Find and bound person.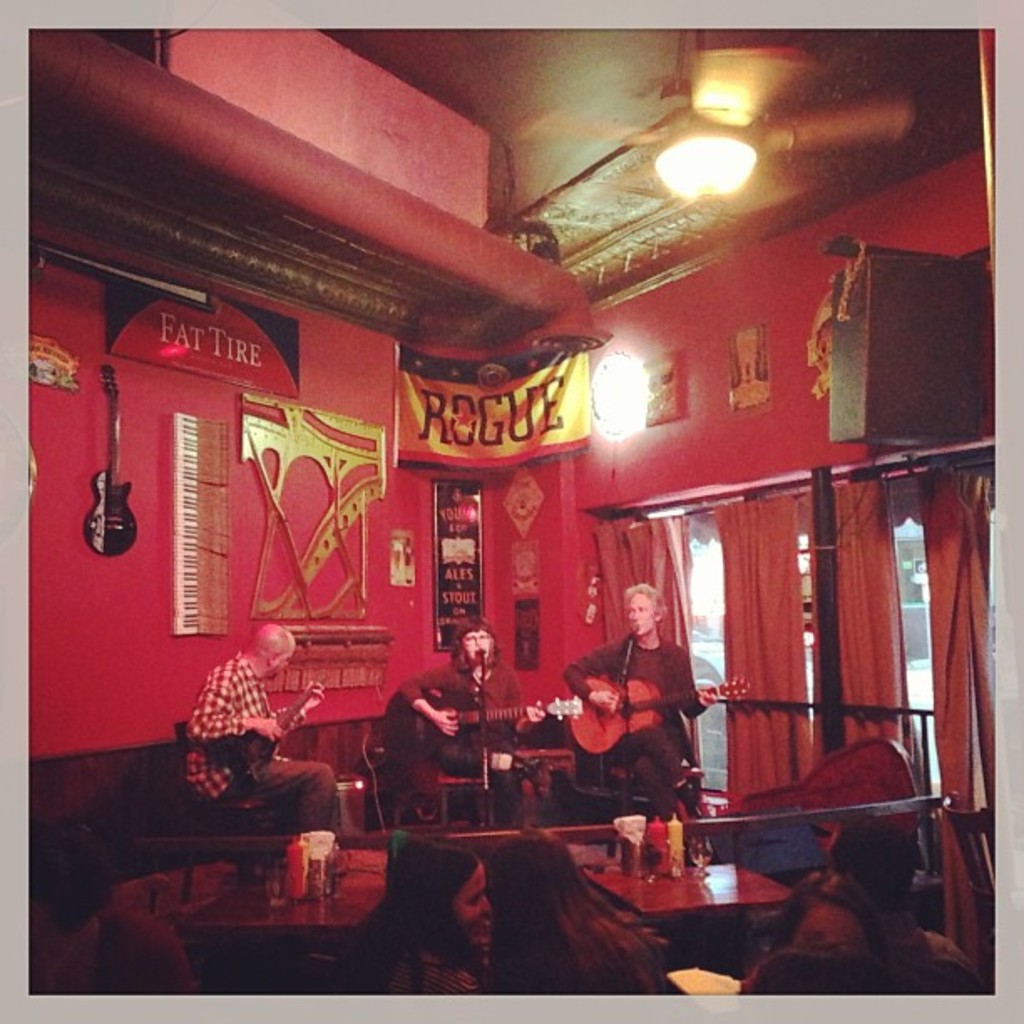
Bound: bbox=(494, 827, 673, 1002).
